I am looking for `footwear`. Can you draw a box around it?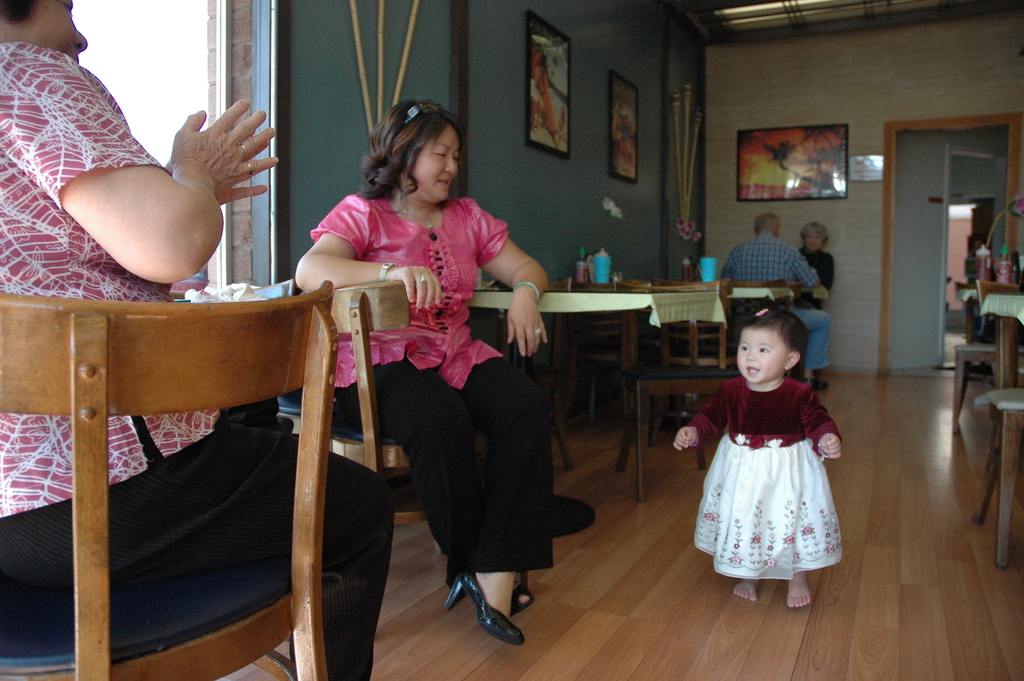
Sure, the bounding box is box=[807, 375, 832, 393].
